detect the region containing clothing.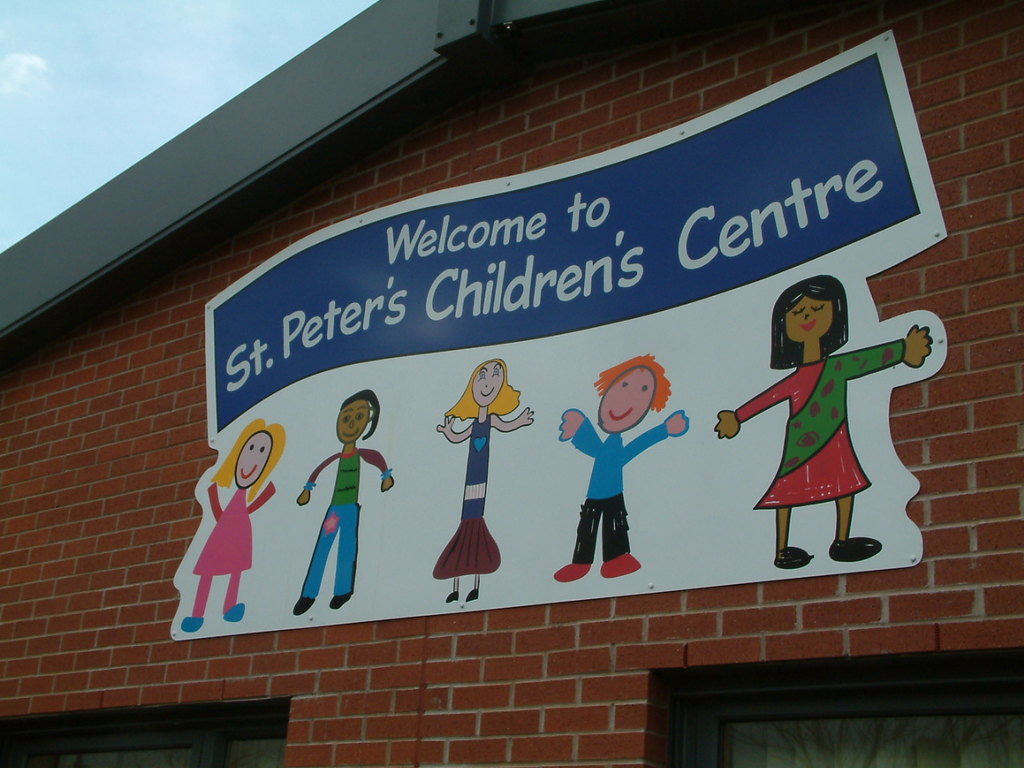
pyautogui.locateOnScreen(738, 312, 909, 531).
